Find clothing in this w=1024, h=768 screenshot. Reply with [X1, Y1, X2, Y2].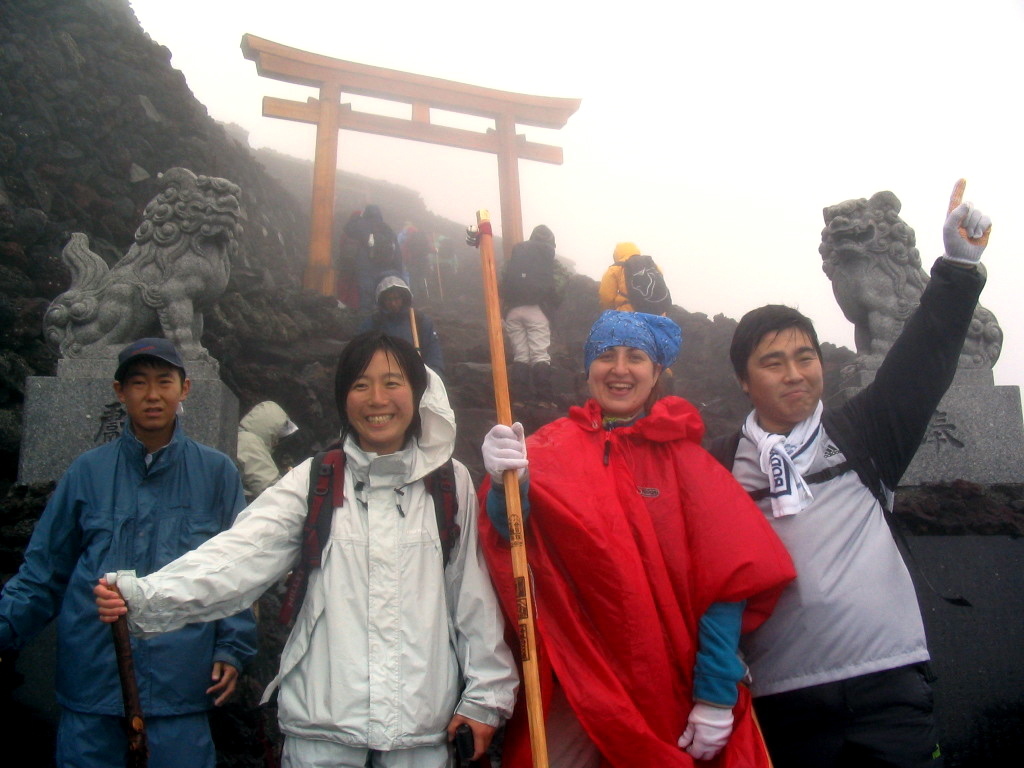
[704, 252, 989, 767].
